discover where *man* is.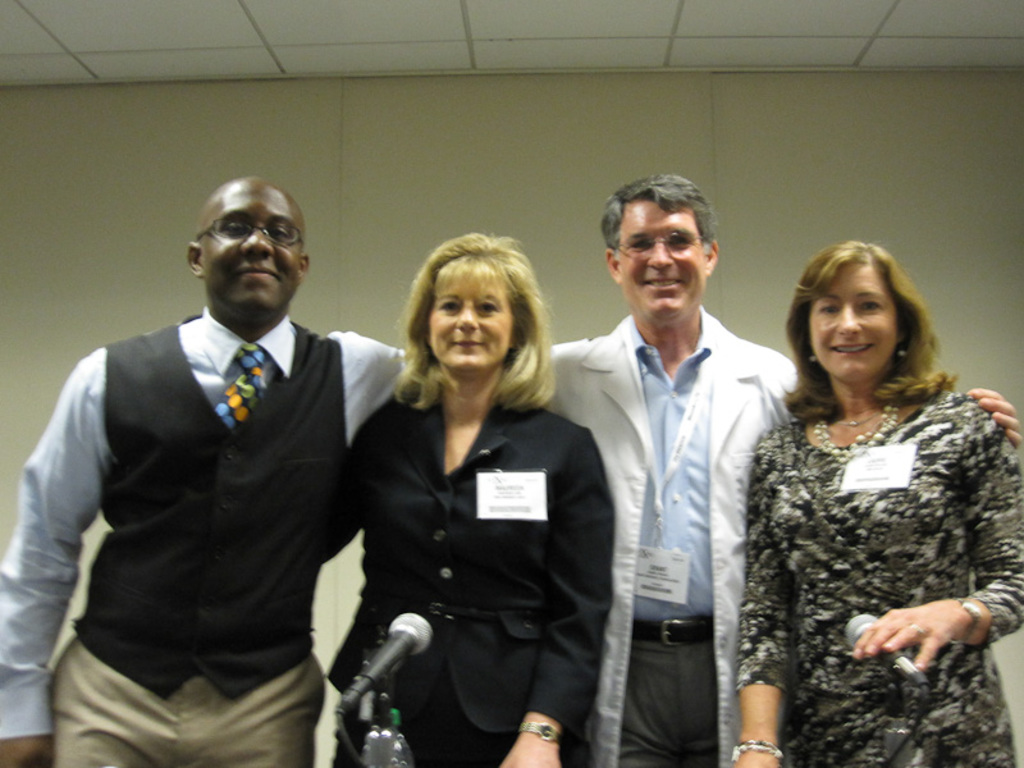
Discovered at region(552, 173, 1023, 767).
